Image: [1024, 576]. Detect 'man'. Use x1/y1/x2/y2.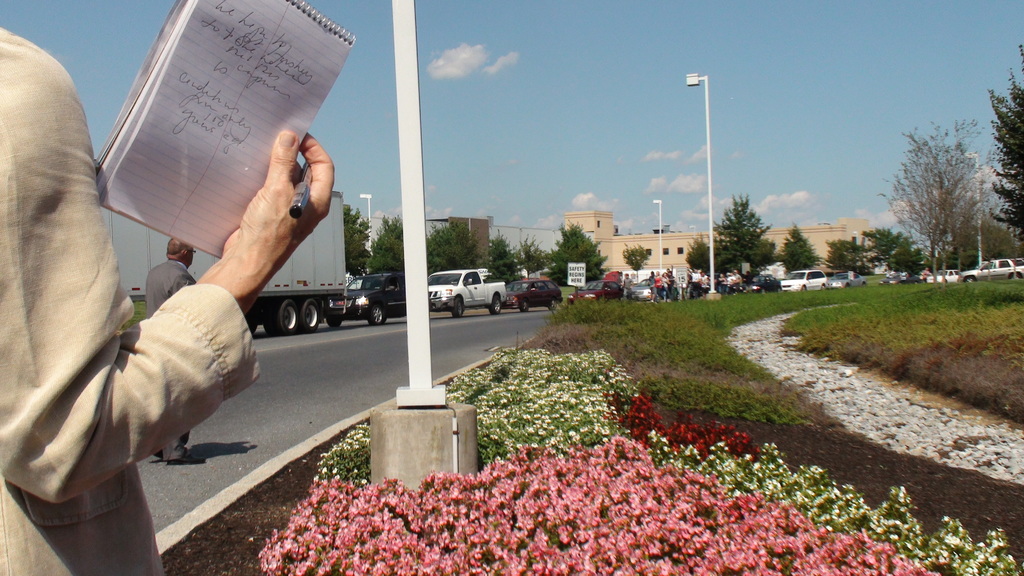
647/269/656/301.
